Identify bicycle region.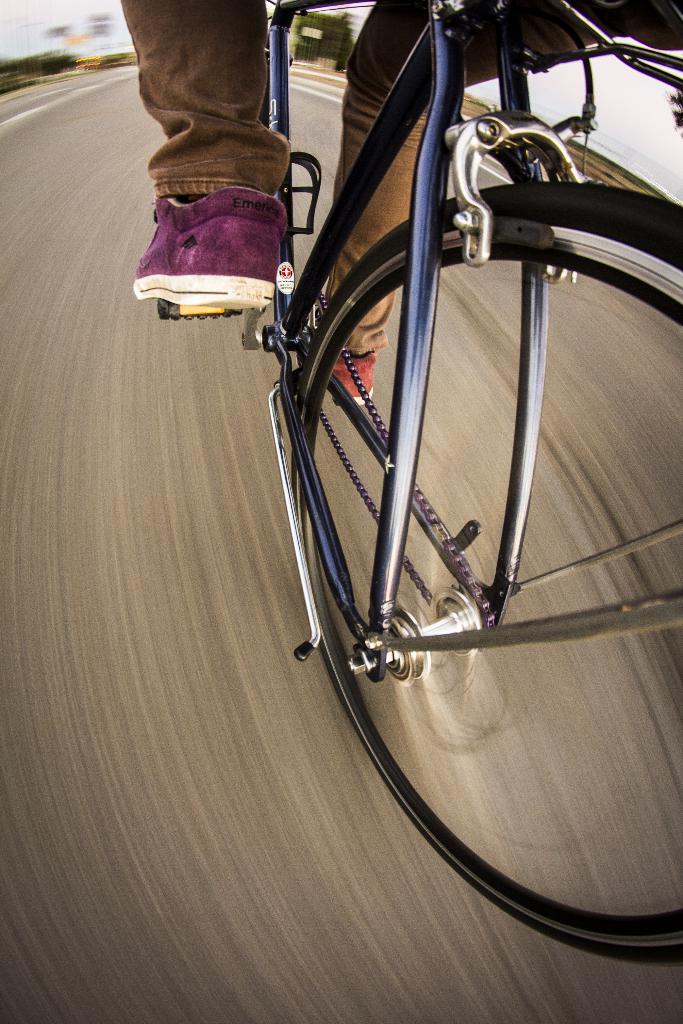
Region: bbox(119, 0, 672, 1003).
